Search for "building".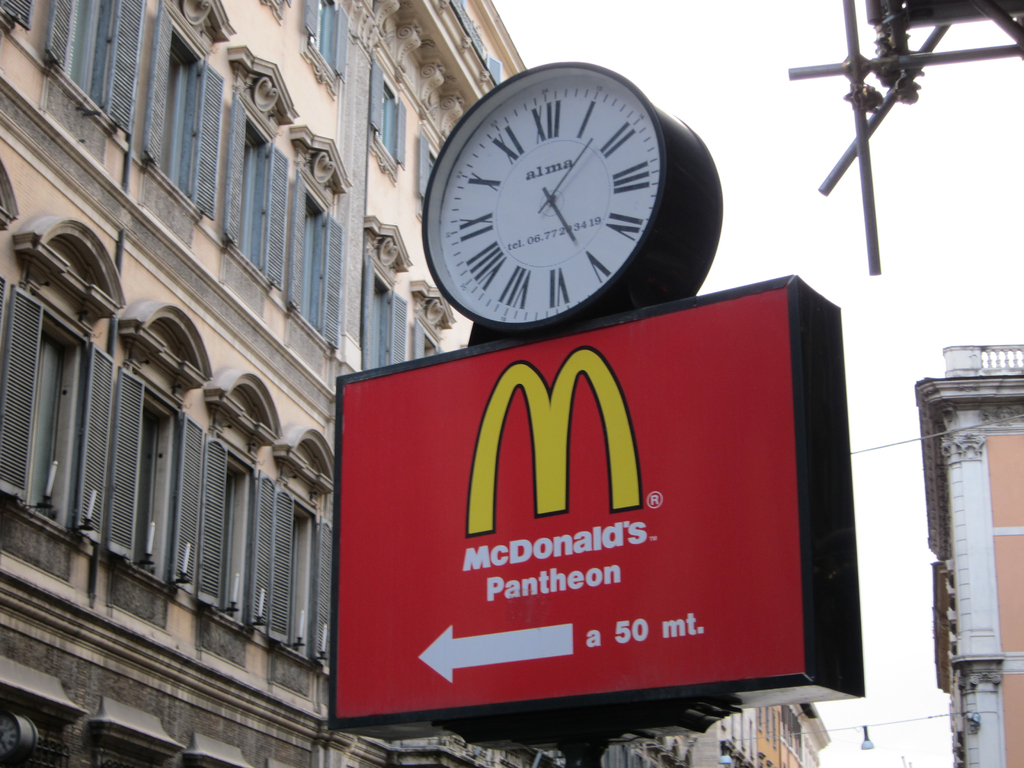
Found at {"left": 5, "top": 0, "right": 529, "bottom": 767}.
